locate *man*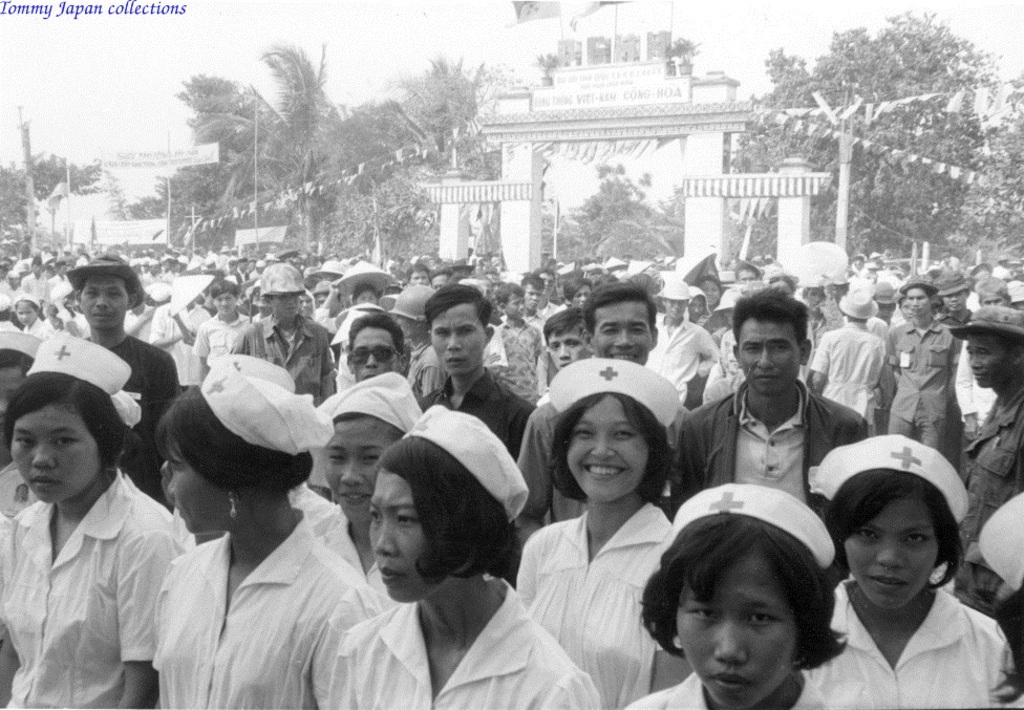
crop(339, 318, 413, 387)
